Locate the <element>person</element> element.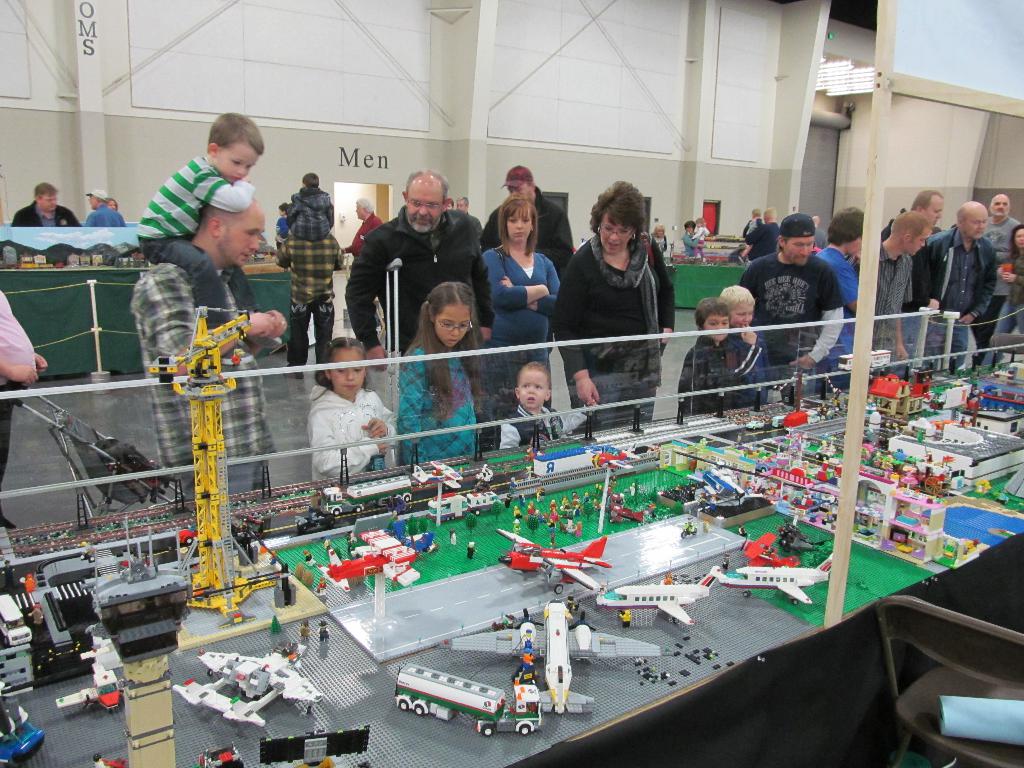
Element bbox: left=738, top=525, right=749, bottom=538.
